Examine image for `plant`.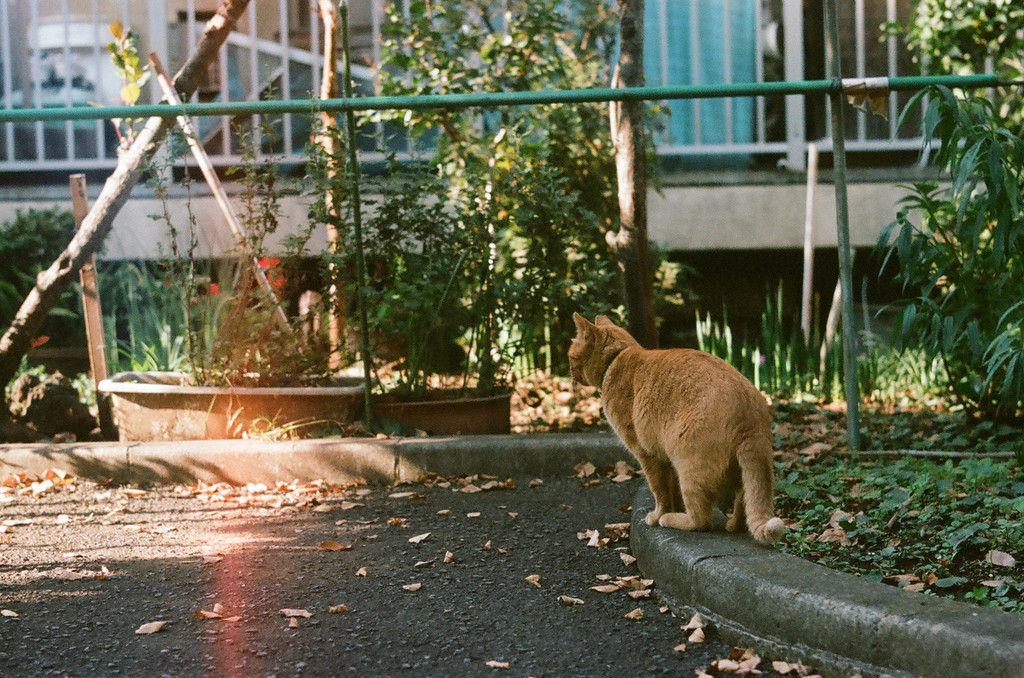
Examination result: 0,204,136,343.
